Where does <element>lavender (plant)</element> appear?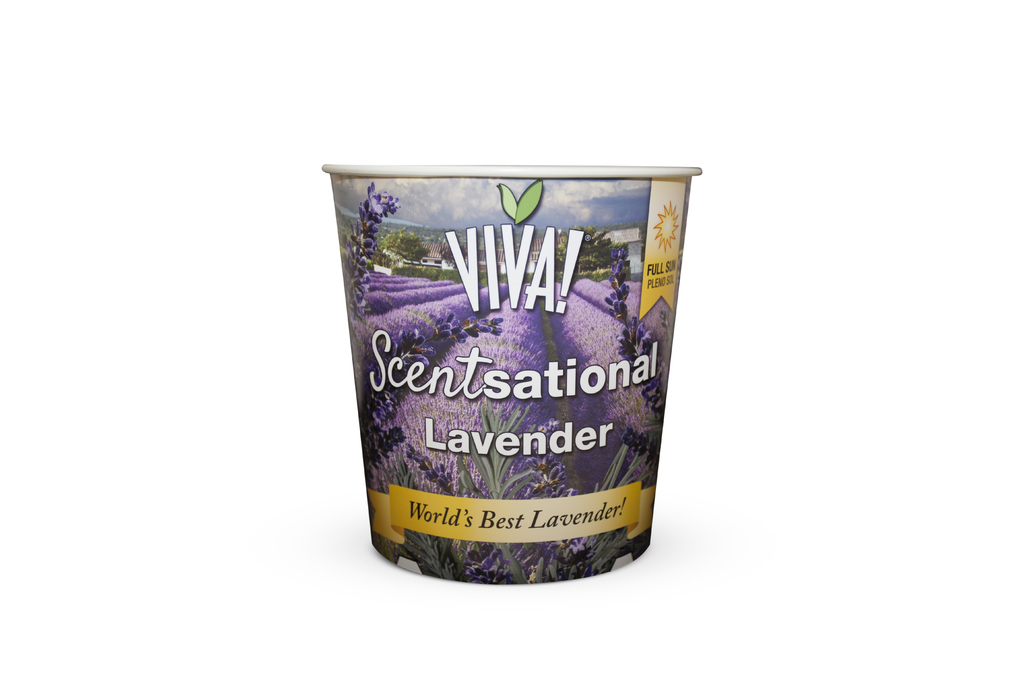
Appears at bbox=(360, 308, 511, 453).
